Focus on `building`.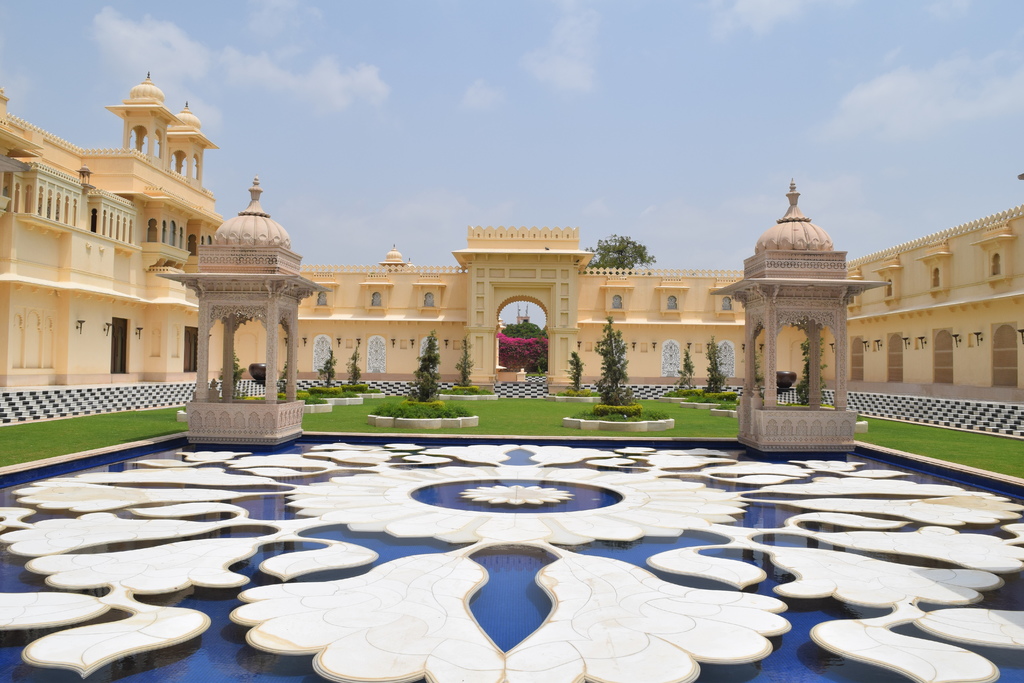
Focused at region(209, 222, 765, 402).
